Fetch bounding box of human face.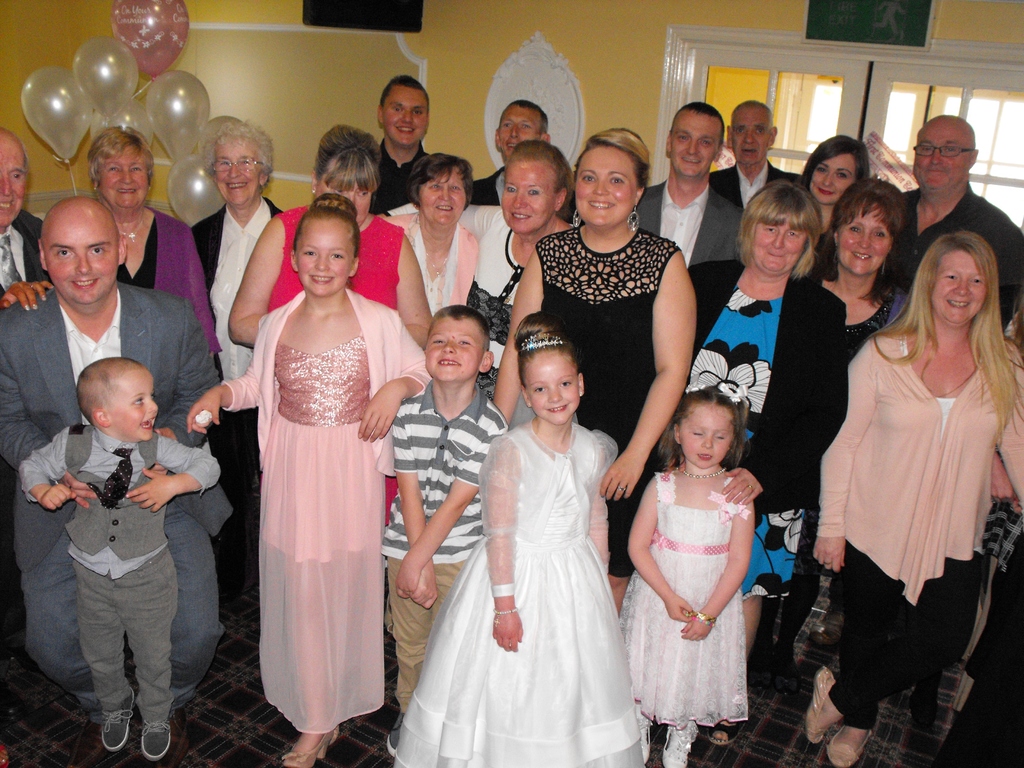
Bbox: box(523, 349, 579, 424).
